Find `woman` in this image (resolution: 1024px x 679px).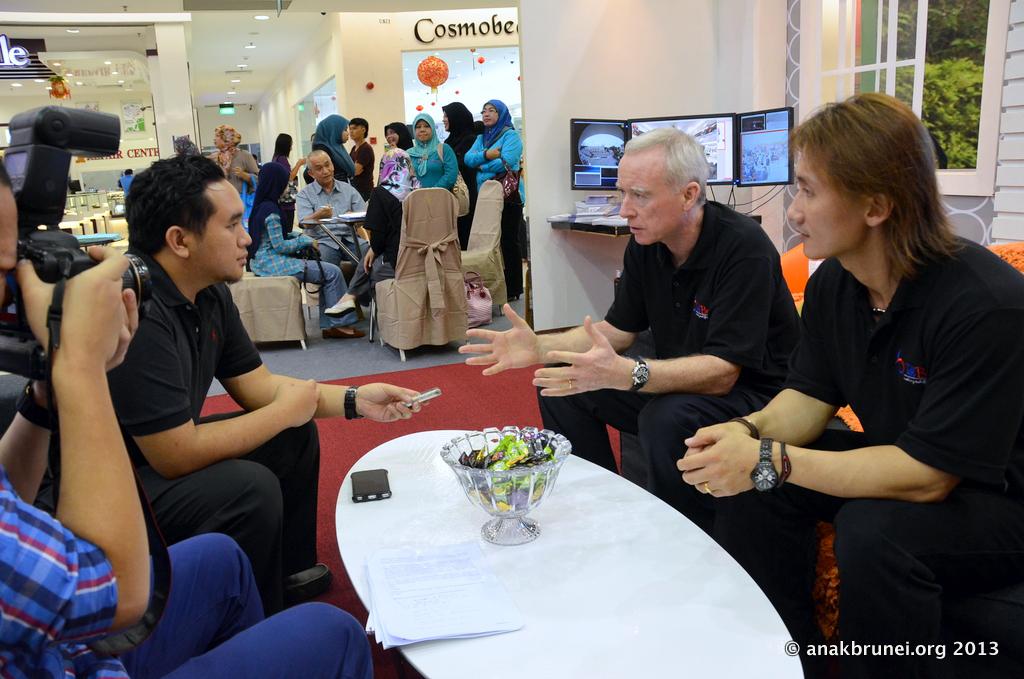
(x1=463, y1=98, x2=527, y2=299).
